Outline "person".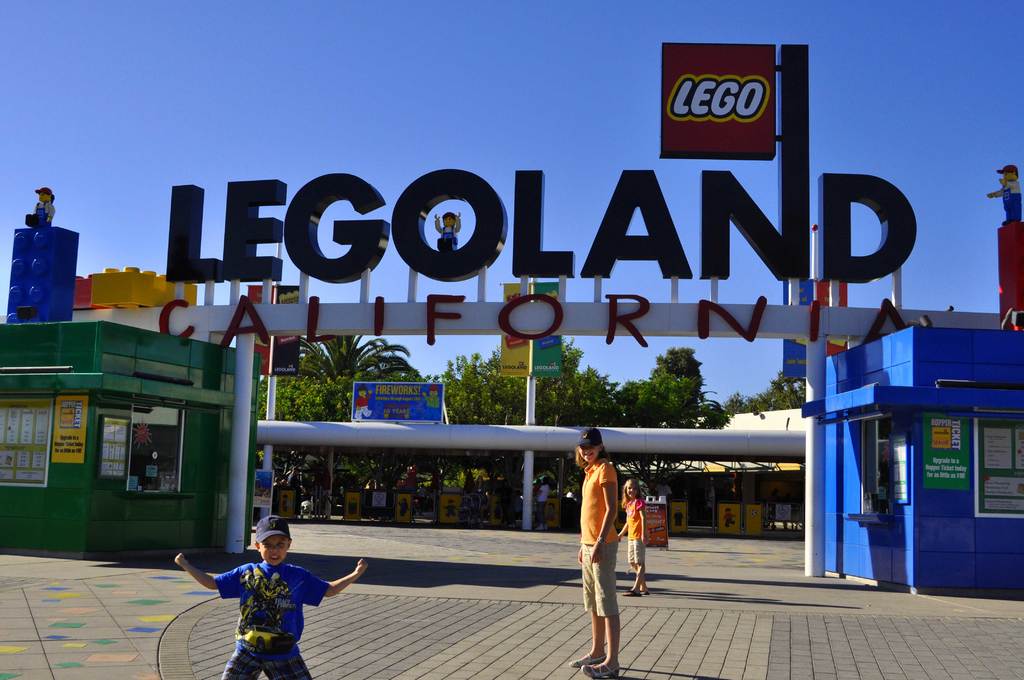
Outline: [492, 500, 500, 518].
